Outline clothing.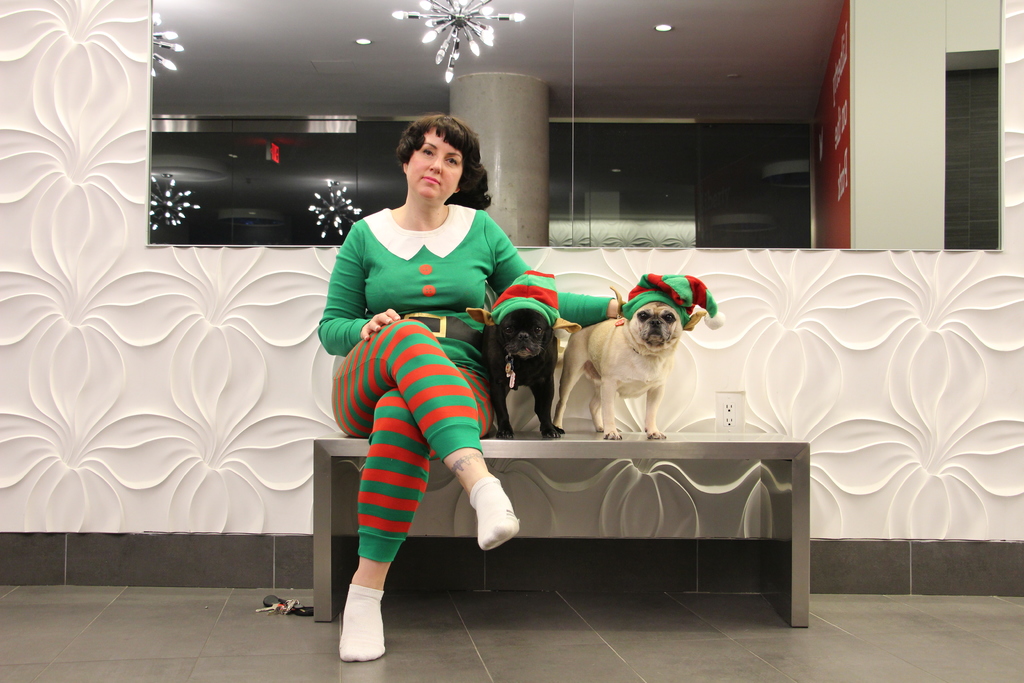
Outline: Rect(308, 209, 634, 564).
